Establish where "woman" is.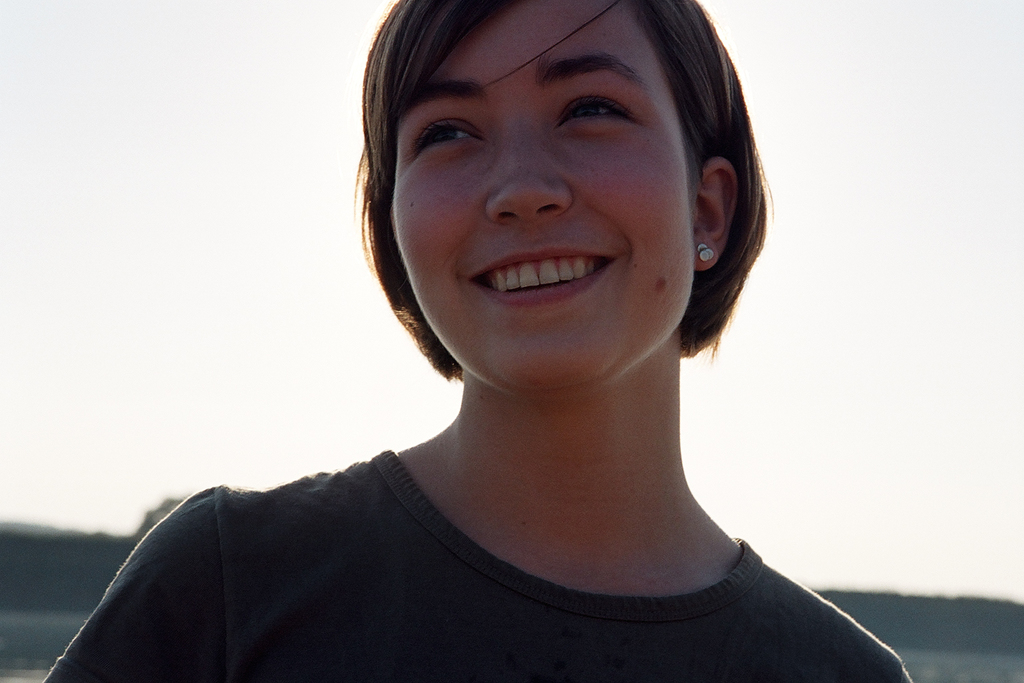
Established at <bbox>37, 0, 929, 682</bbox>.
